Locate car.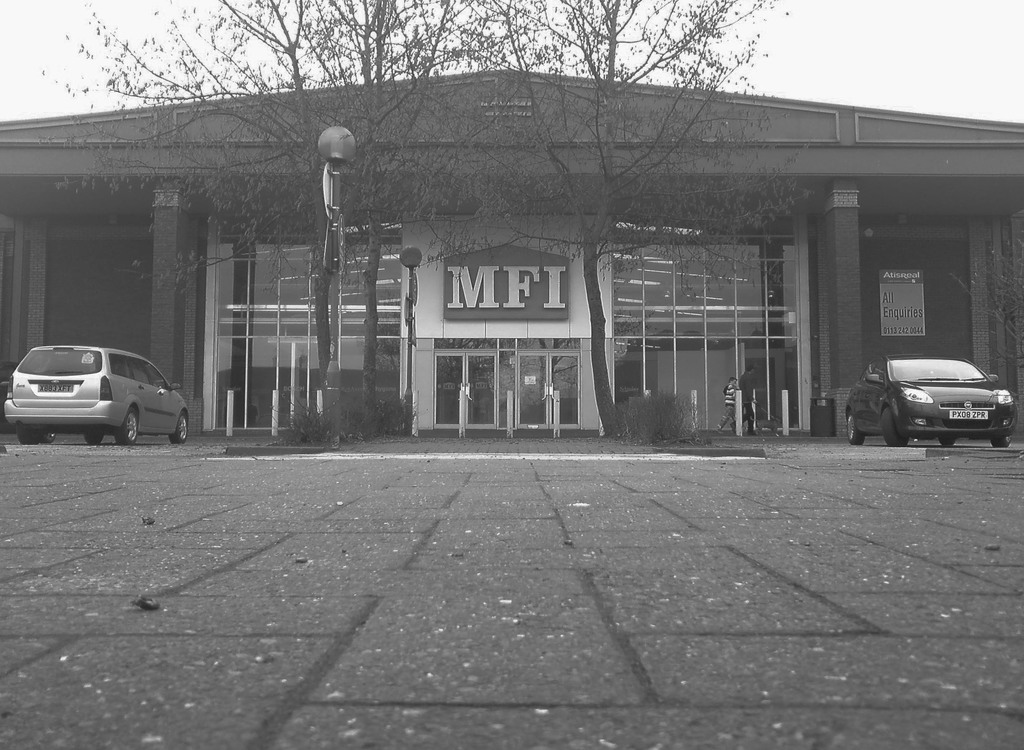
Bounding box: 845/352/1020/445.
